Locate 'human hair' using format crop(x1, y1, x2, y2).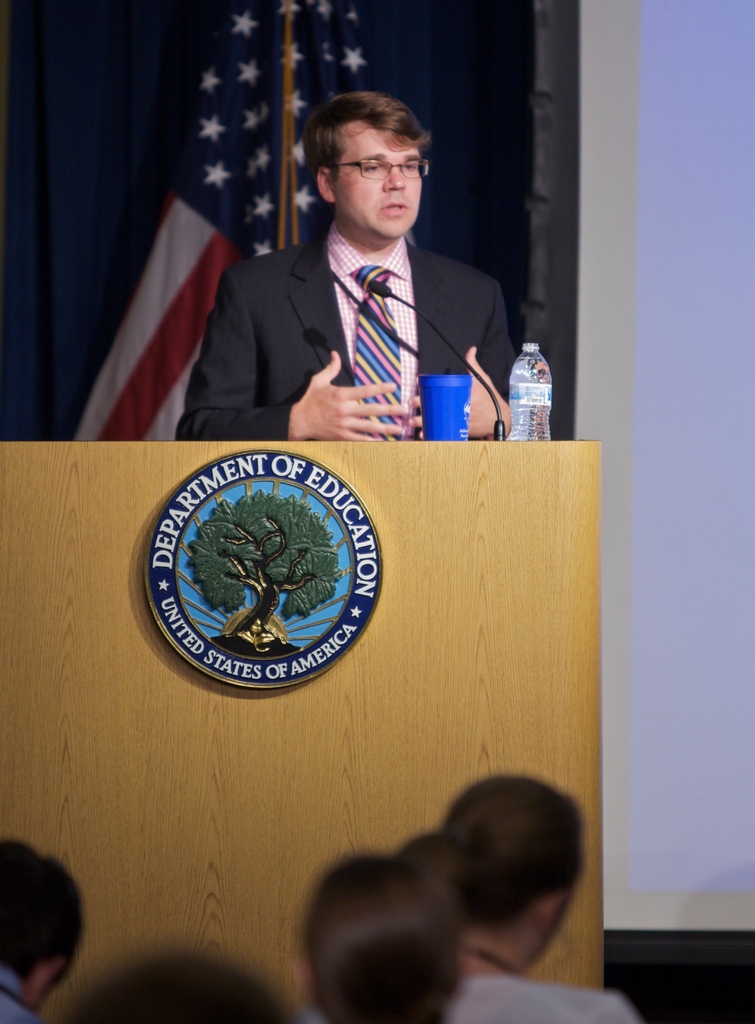
crop(304, 88, 431, 193).
